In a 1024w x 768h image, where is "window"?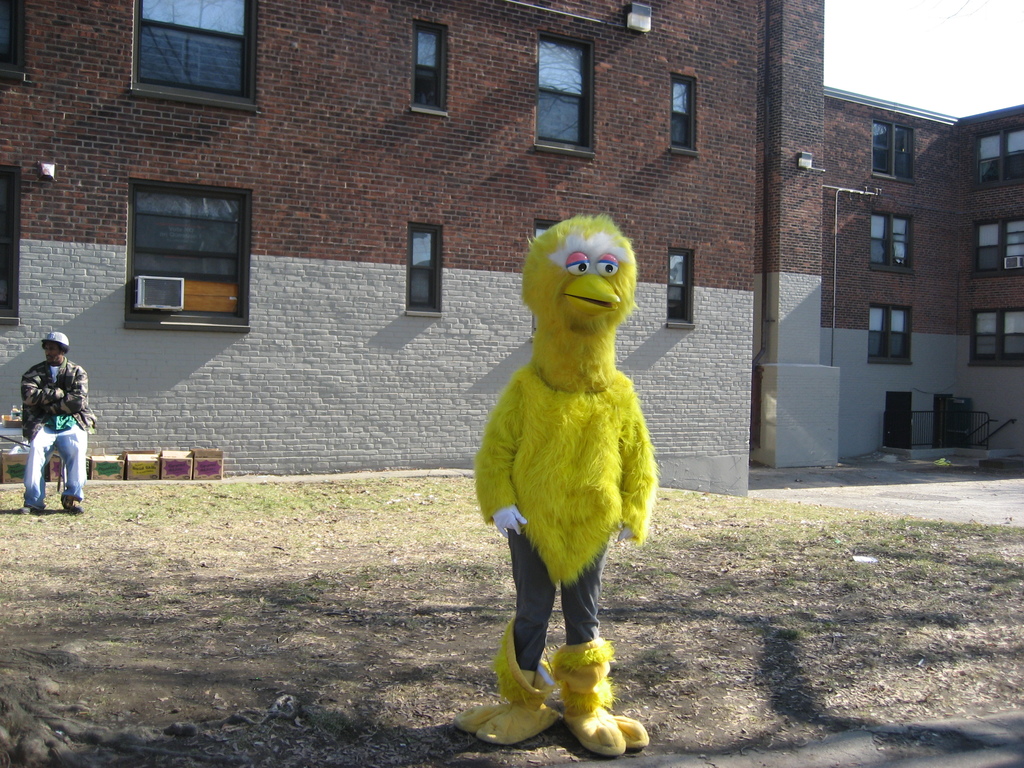
<region>529, 218, 561, 239</region>.
